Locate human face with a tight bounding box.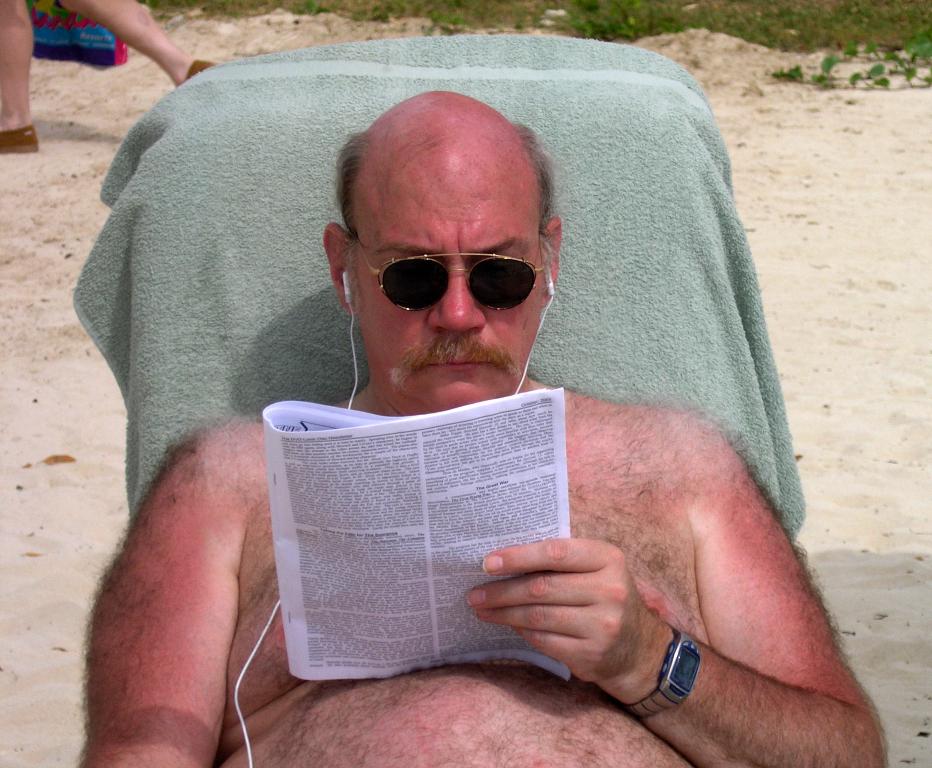
[357, 155, 543, 410].
